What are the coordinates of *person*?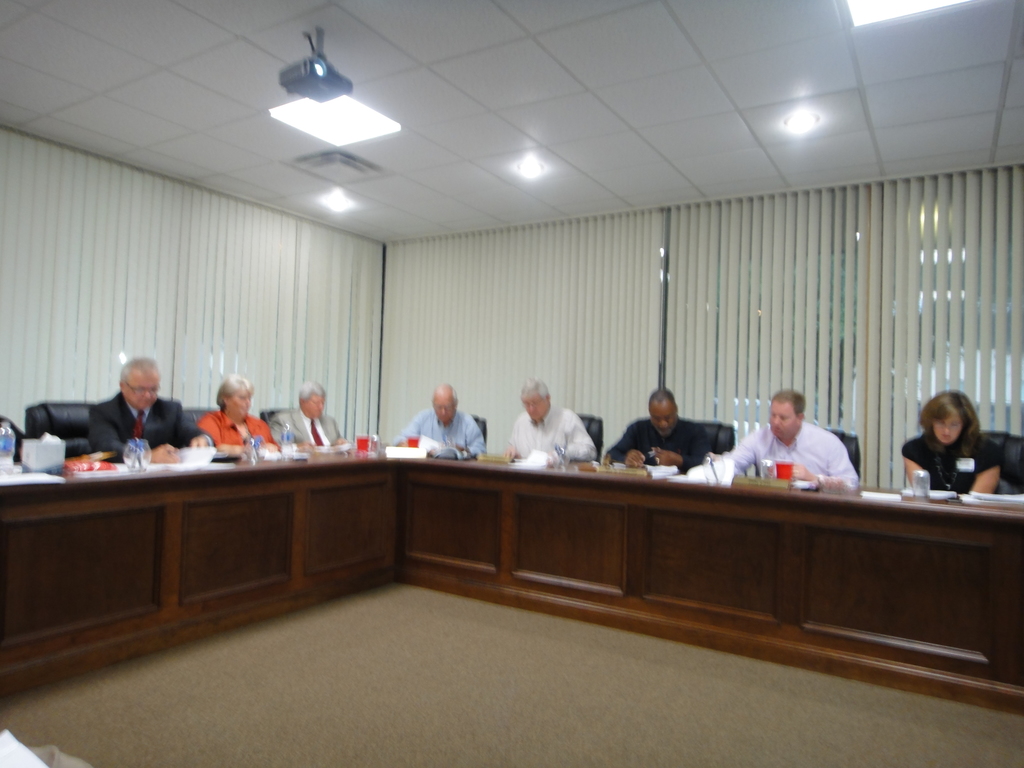
275:380:349:449.
